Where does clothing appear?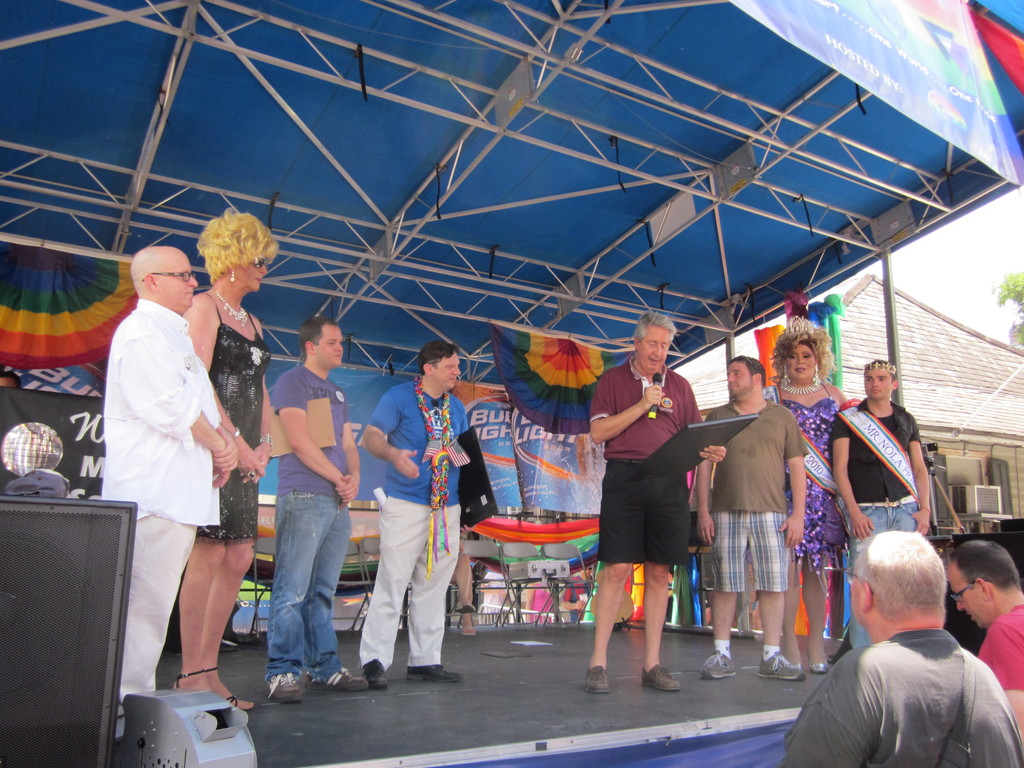
Appears at pyautogui.locateOnScreen(357, 384, 472, 673).
